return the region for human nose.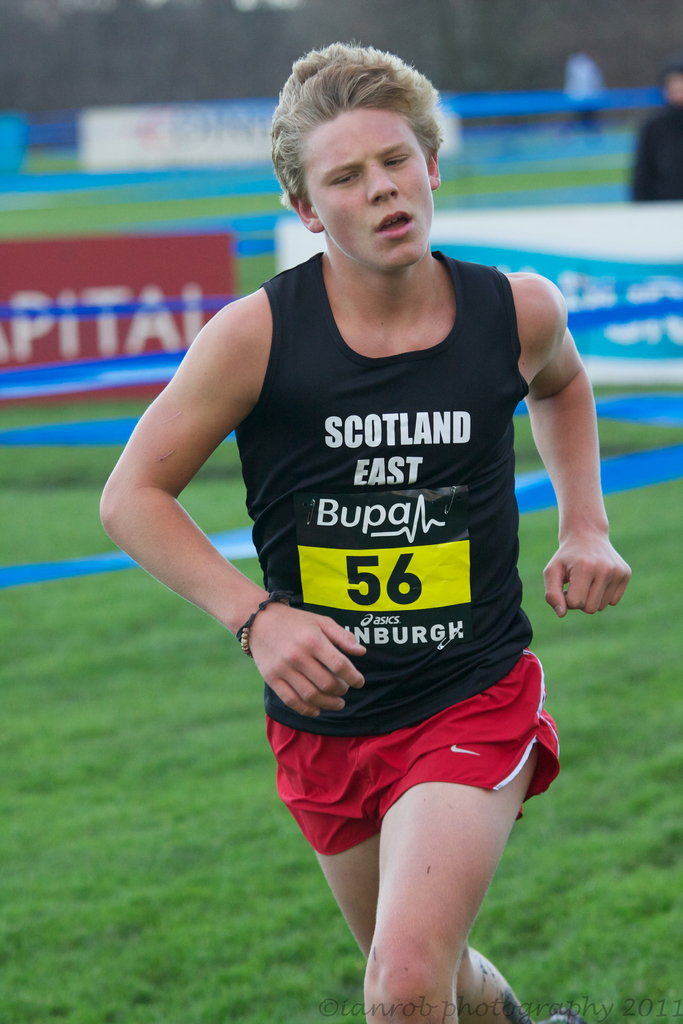
368 159 400 204.
